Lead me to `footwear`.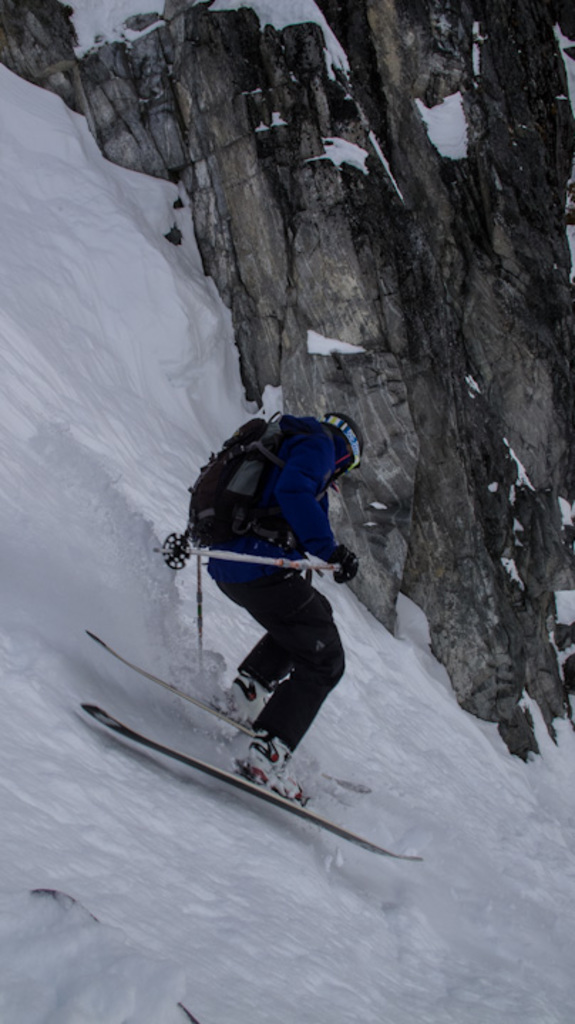
Lead to (left=249, top=737, right=297, bottom=801).
